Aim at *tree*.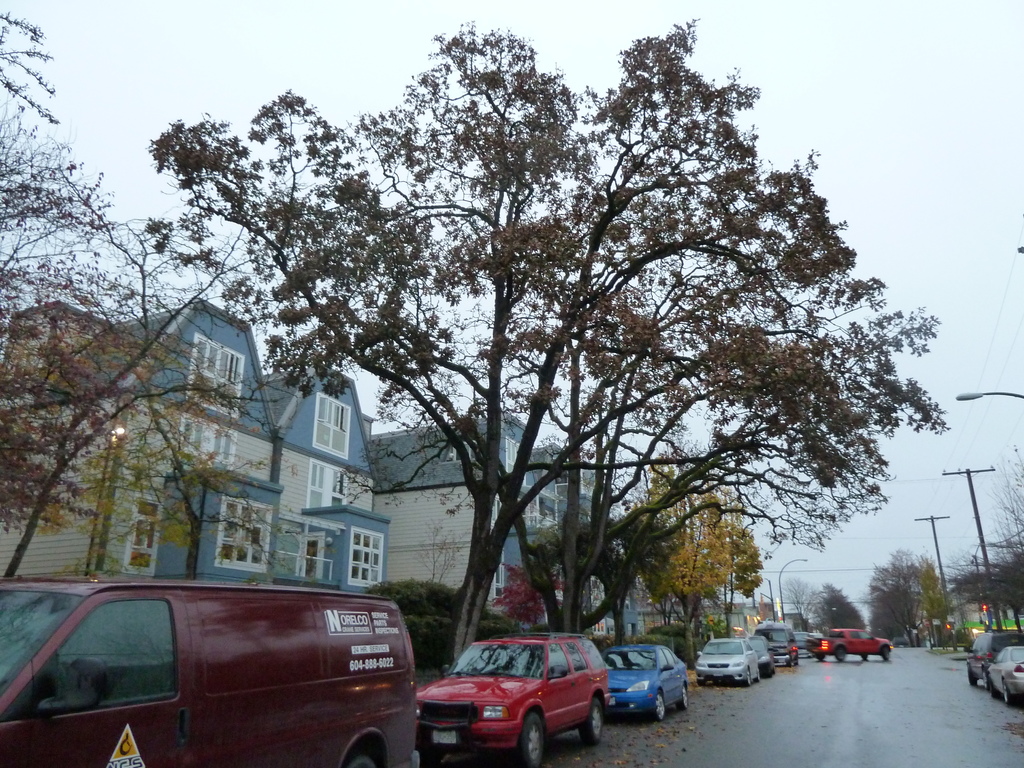
Aimed at {"x1": 484, "y1": 559, "x2": 570, "y2": 636}.
